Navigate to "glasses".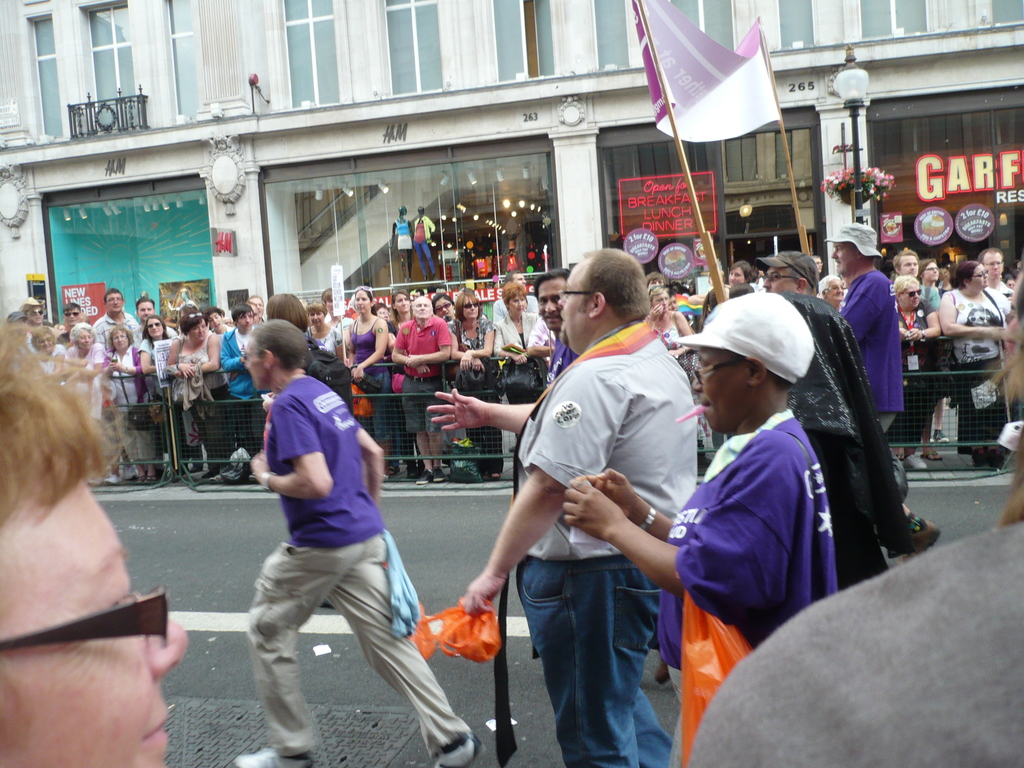
Navigation target: rect(0, 586, 170, 648).
